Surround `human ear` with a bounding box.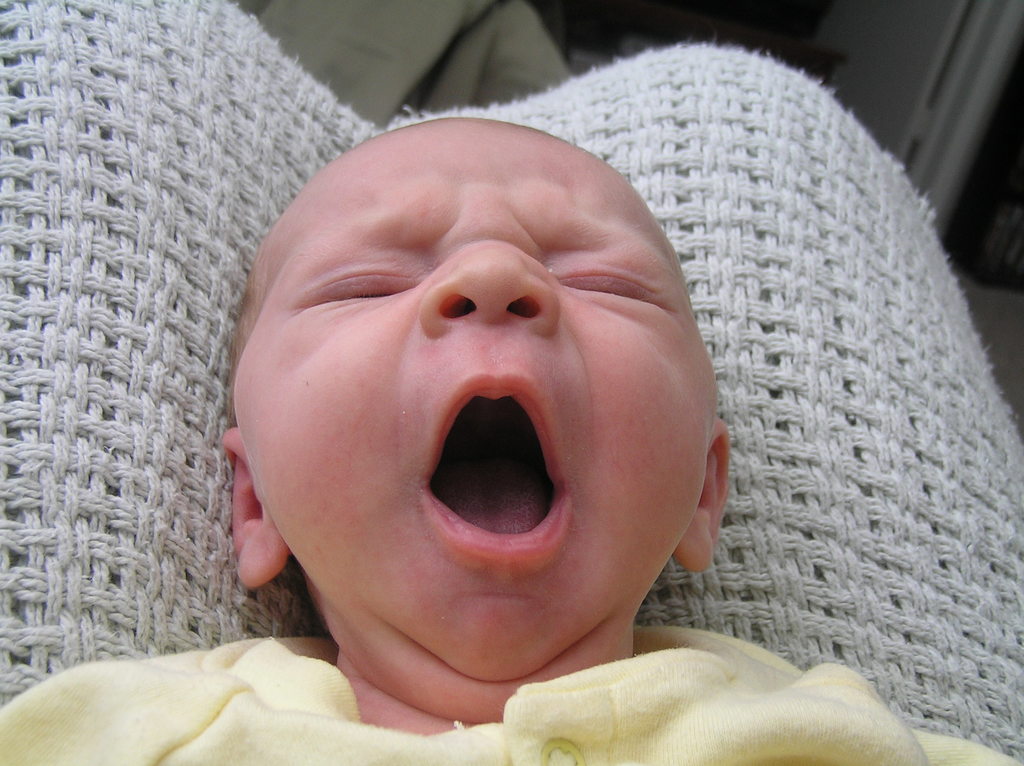
{"x1": 675, "y1": 417, "x2": 734, "y2": 576}.
